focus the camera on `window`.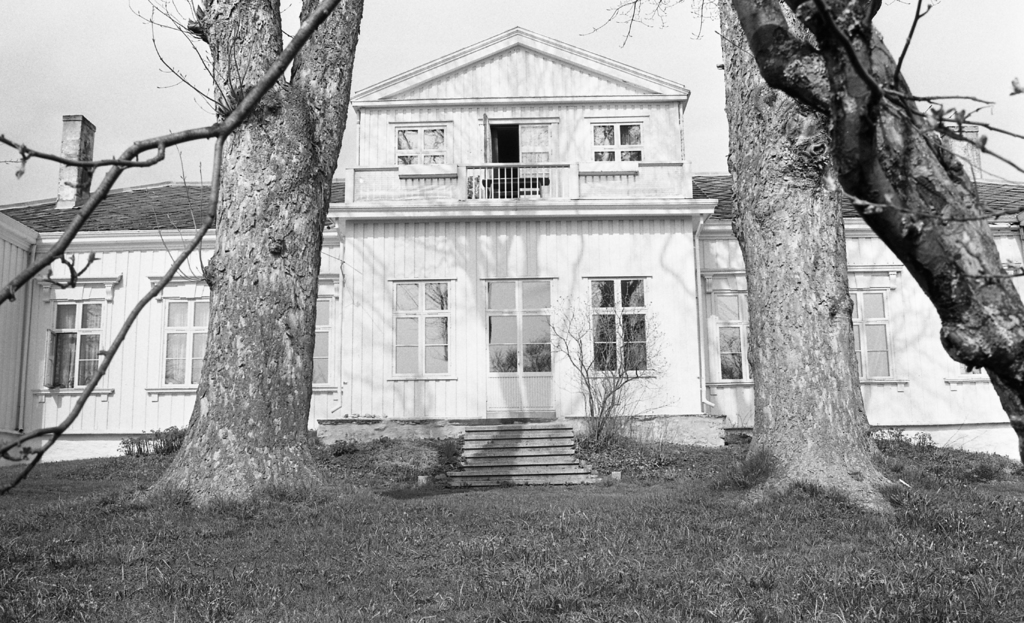
Focus region: rect(388, 123, 446, 165).
